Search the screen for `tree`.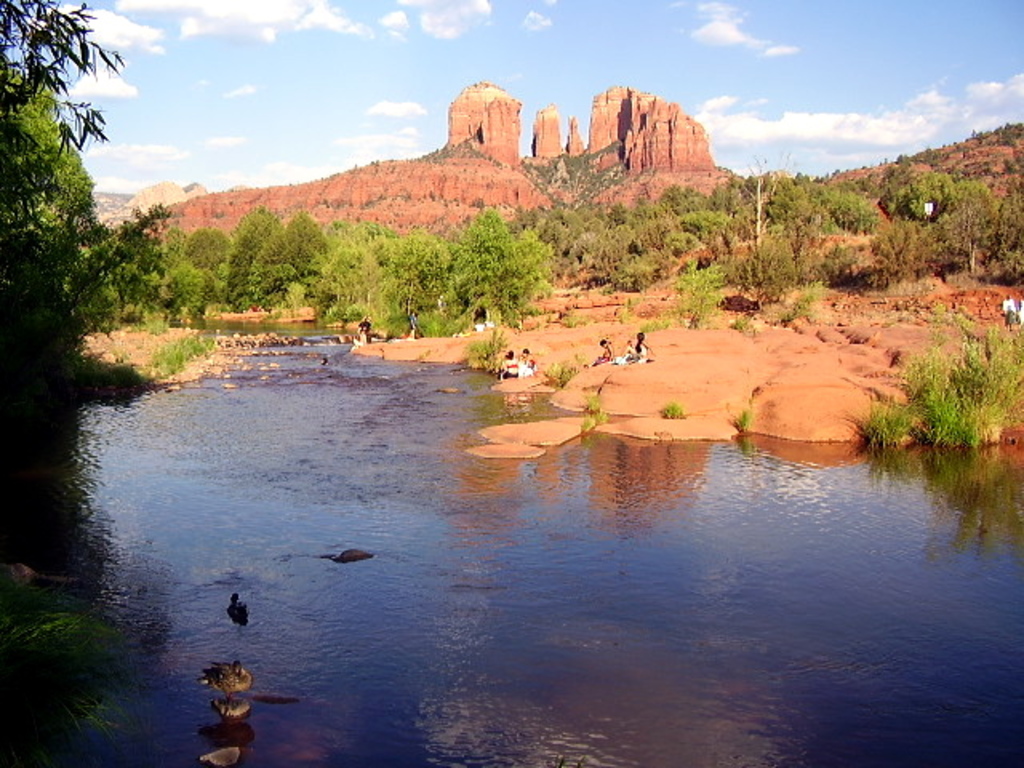
Found at bbox=(853, 384, 914, 456).
